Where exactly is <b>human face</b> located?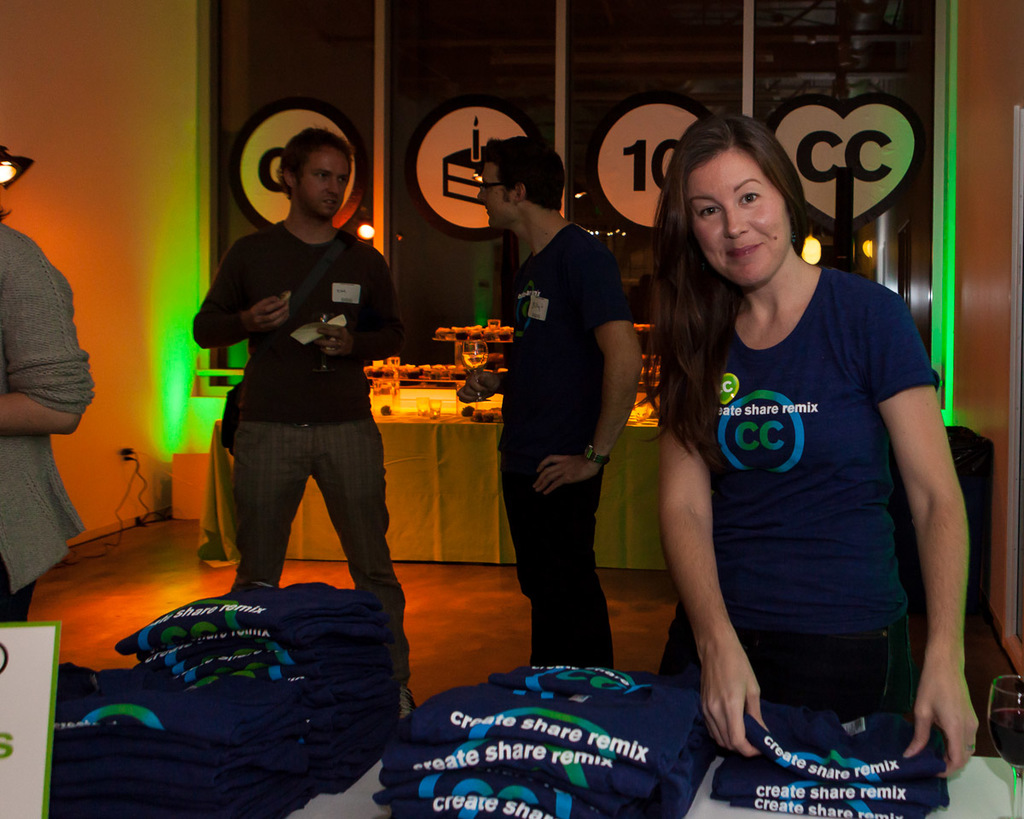
Its bounding box is x1=298, y1=142, x2=352, y2=218.
